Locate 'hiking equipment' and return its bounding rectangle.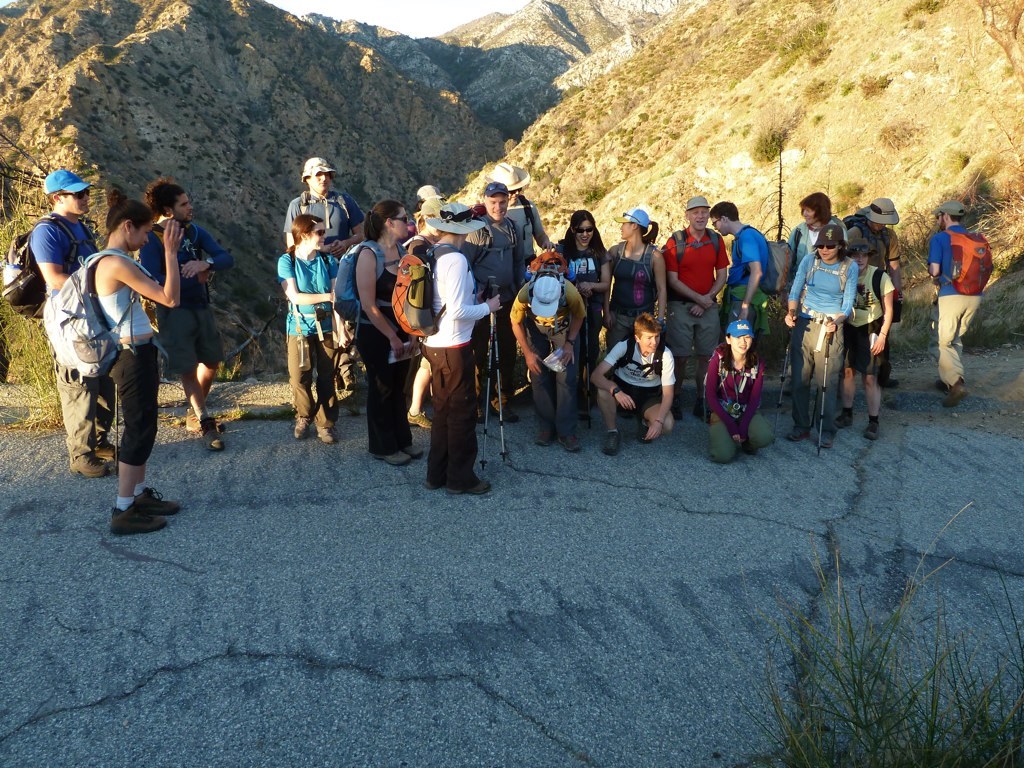
Rect(869, 270, 904, 330).
